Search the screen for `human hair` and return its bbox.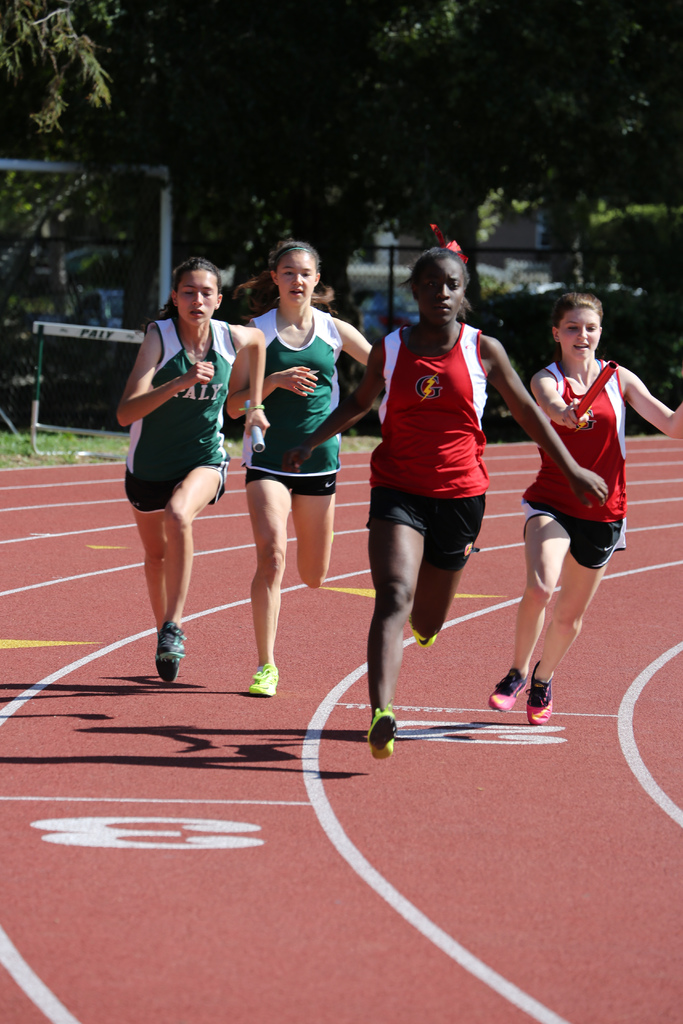
Found: {"x1": 143, "y1": 255, "x2": 220, "y2": 332}.
